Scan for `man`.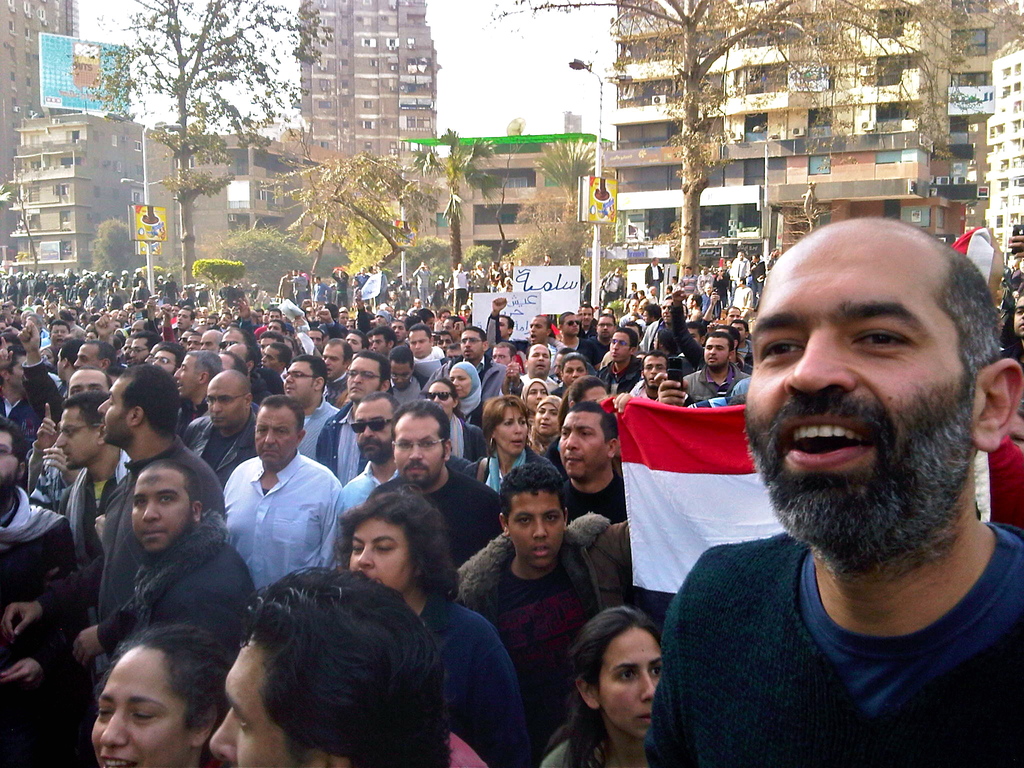
Scan result: [x1=344, y1=399, x2=401, y2=500].
